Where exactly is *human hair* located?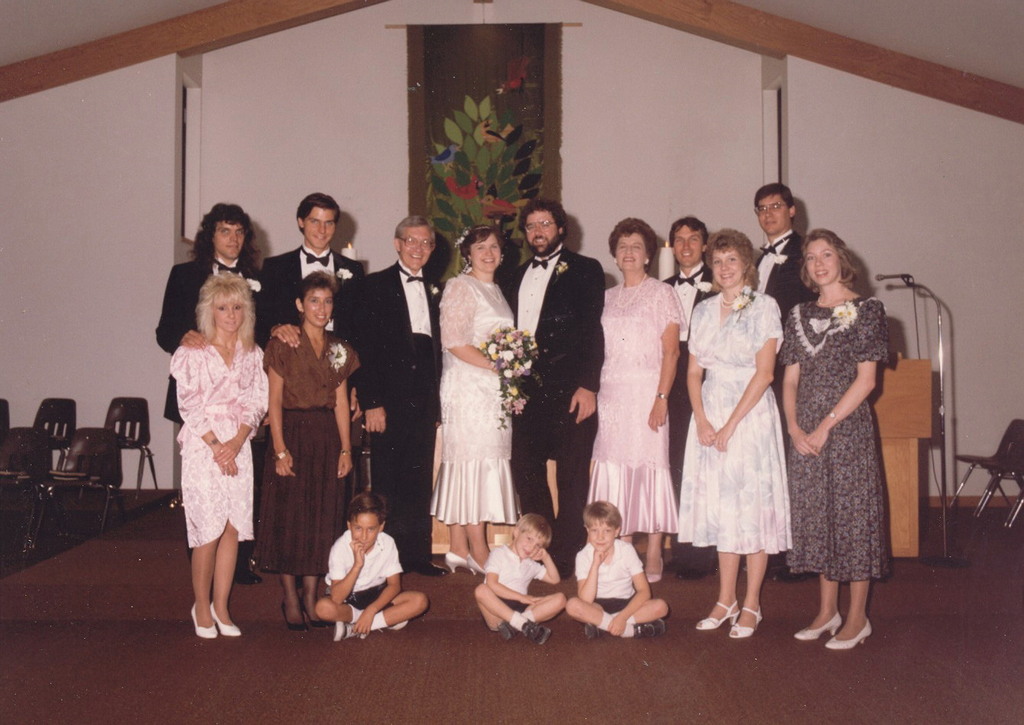
Its bounding box is [x1=514, y1=515, x2=553, y2=546].
